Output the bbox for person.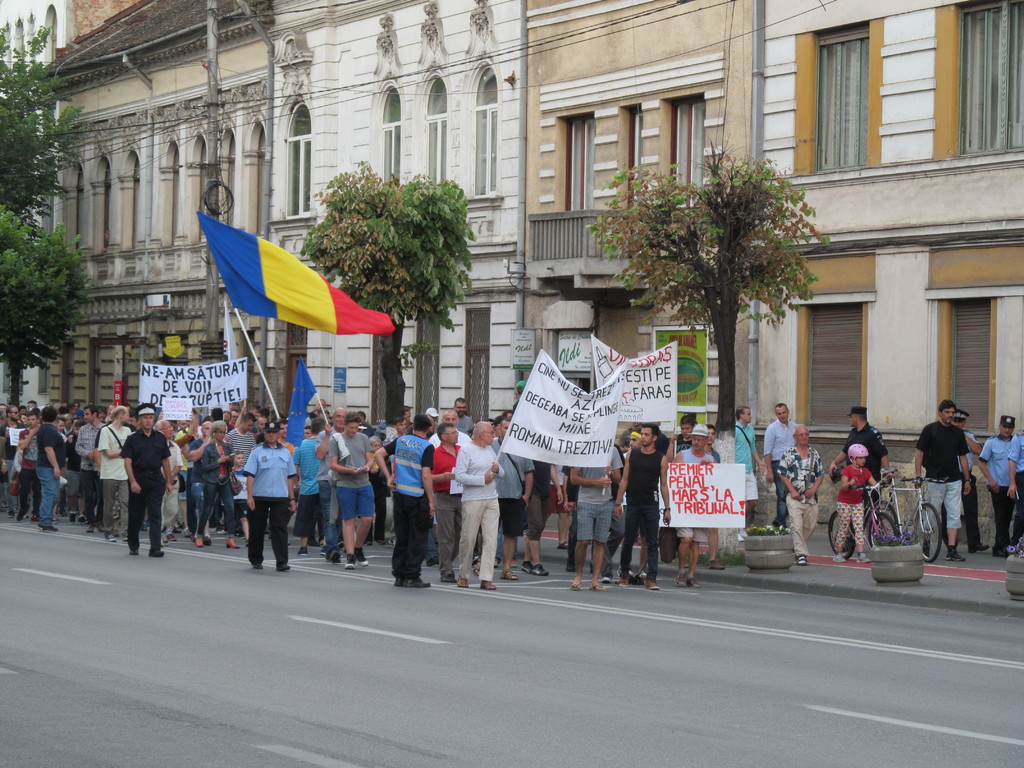
95:403:131:540.
